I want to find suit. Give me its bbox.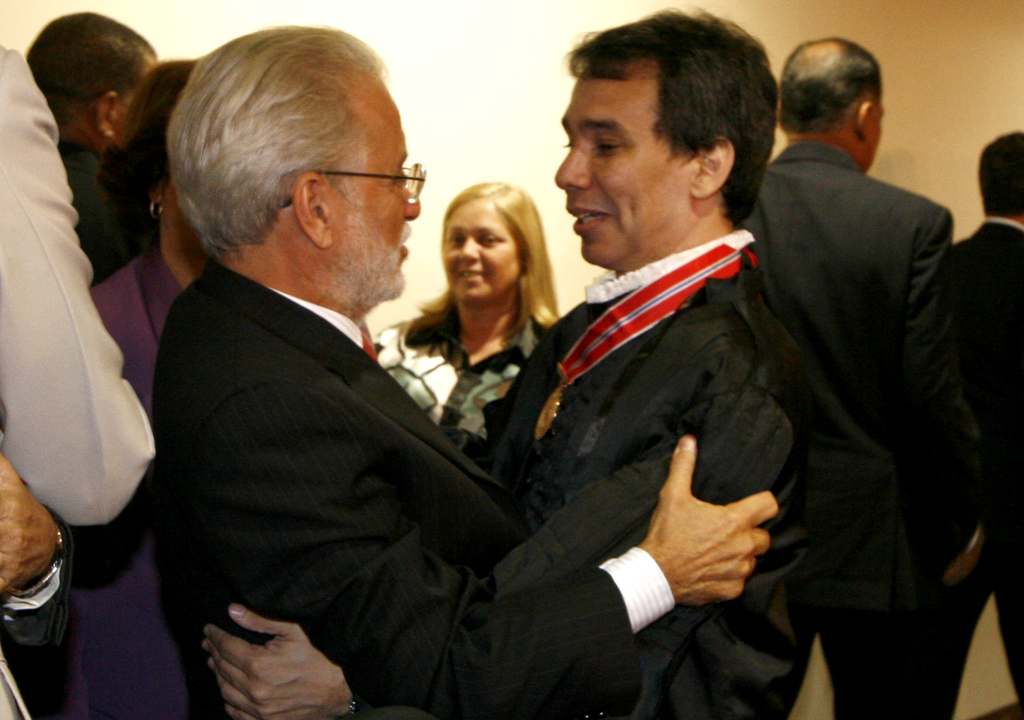
53/137/137/284.
